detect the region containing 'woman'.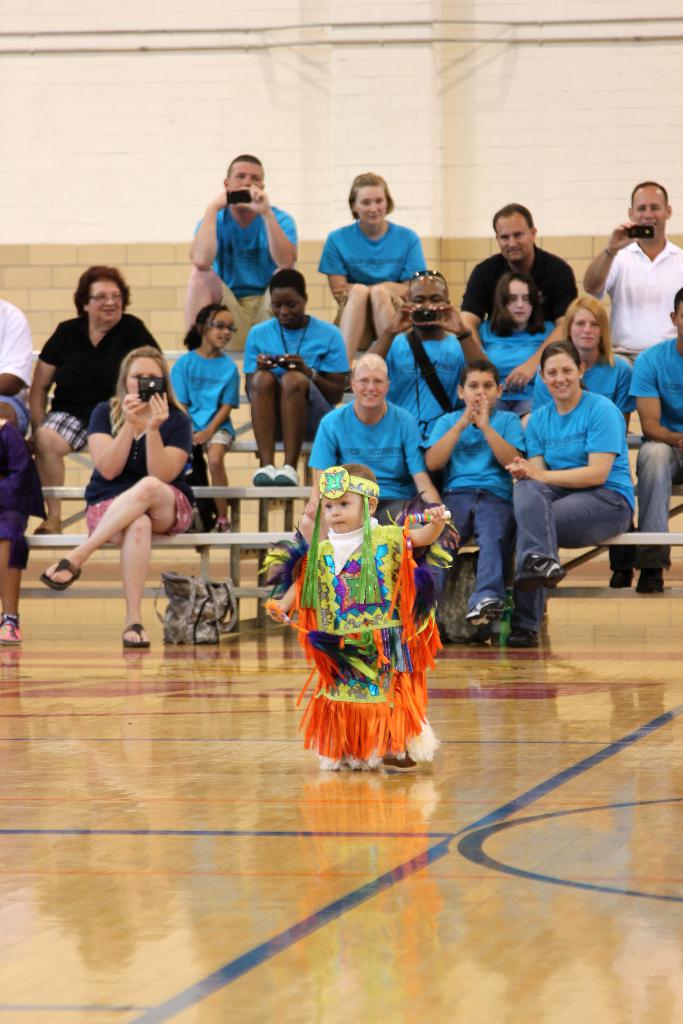
534, 297, 632, 428.
